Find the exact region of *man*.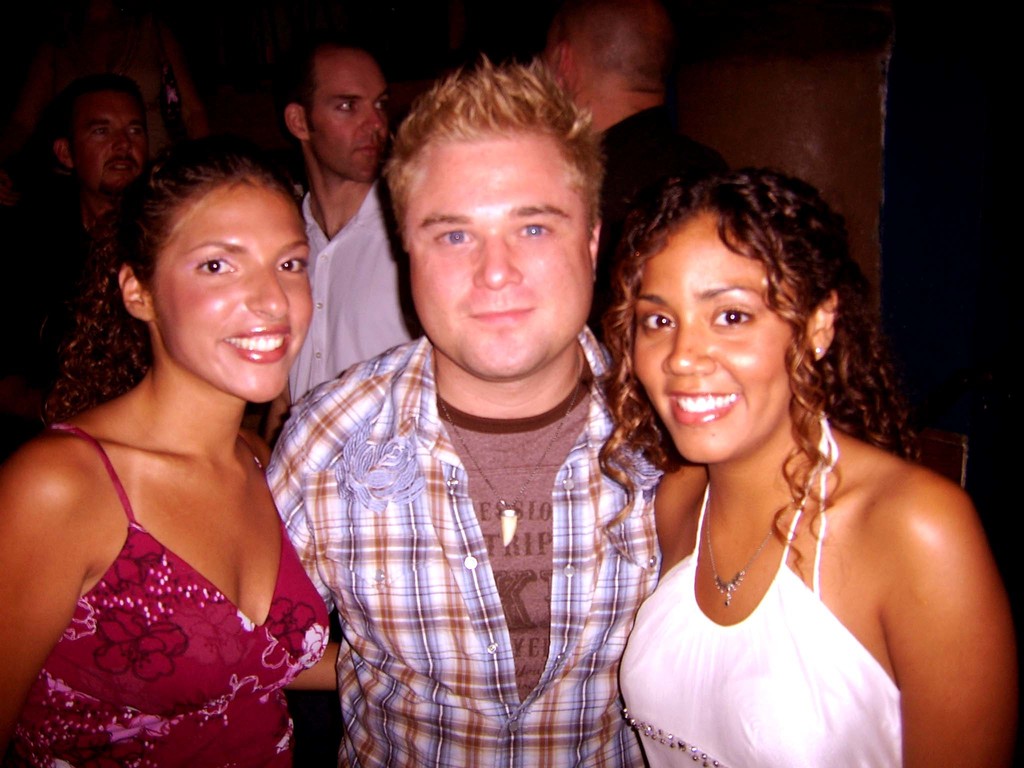
Exact region: detection(543, 0, 733, 349).
